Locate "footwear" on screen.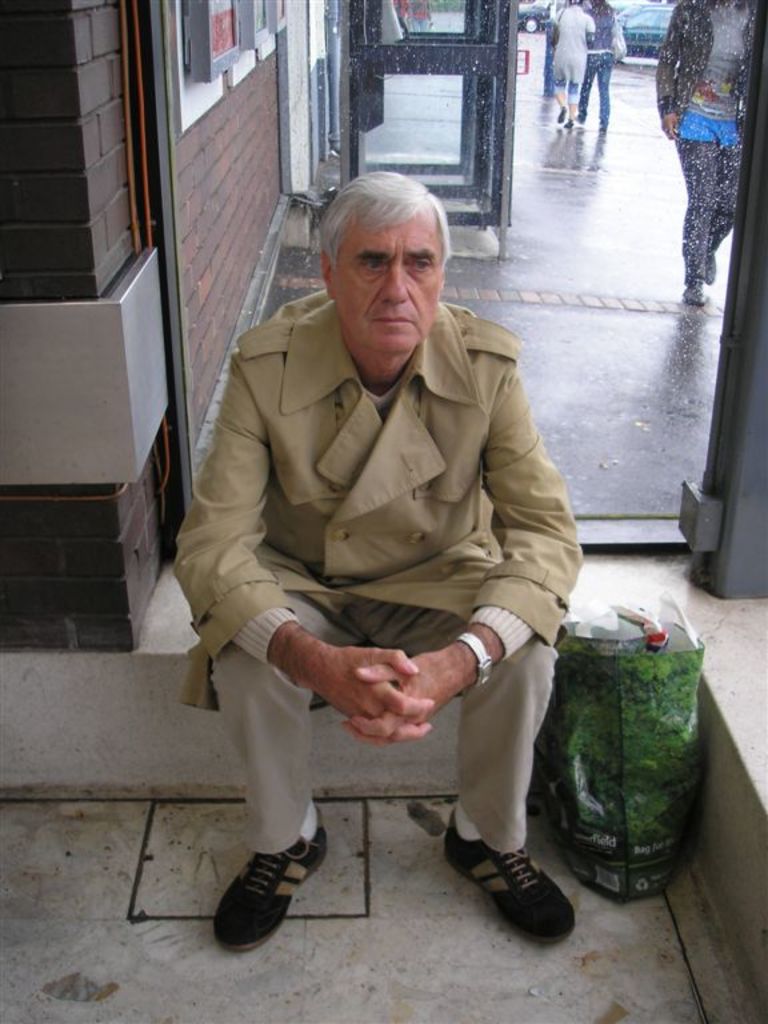
On screen at [left=572, top=113, right=589, bottom=119].
